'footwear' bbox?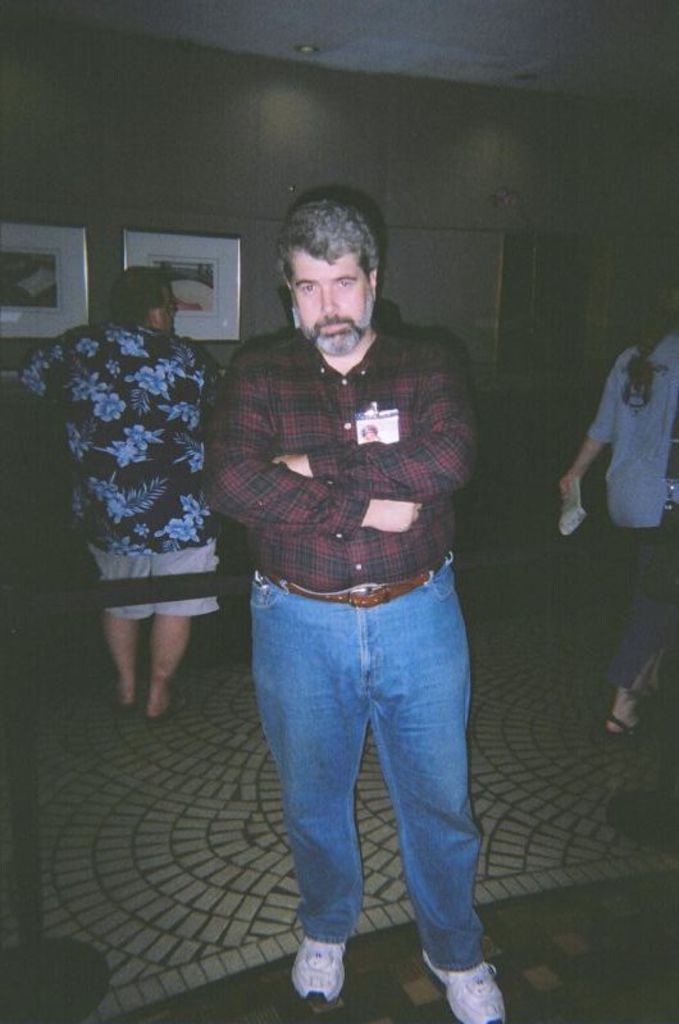
(142, 682, 181, 727)
